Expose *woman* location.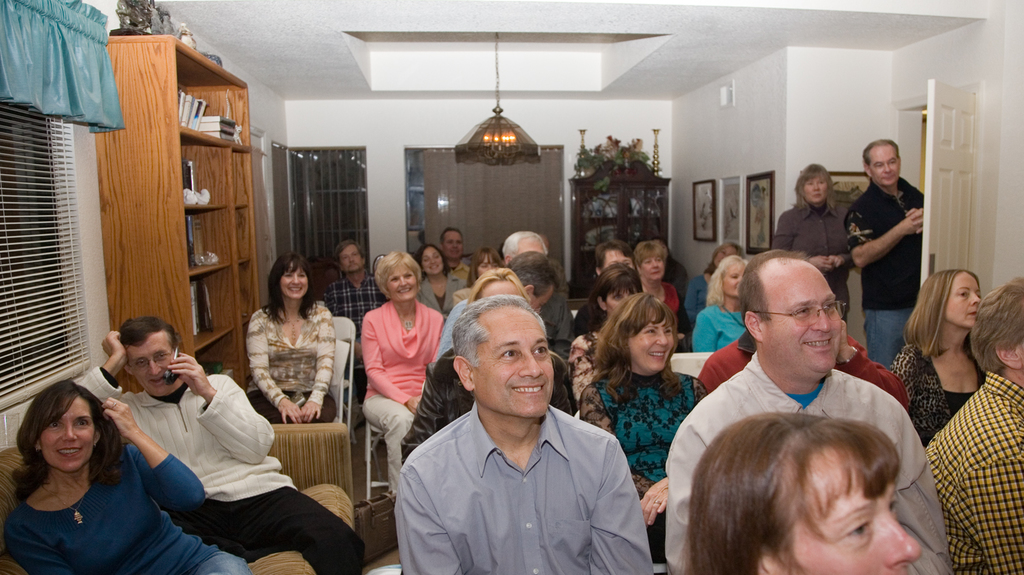
Exposed at {"x1": 687, "y1": 250, "x2": 753, "y2": 355}.
